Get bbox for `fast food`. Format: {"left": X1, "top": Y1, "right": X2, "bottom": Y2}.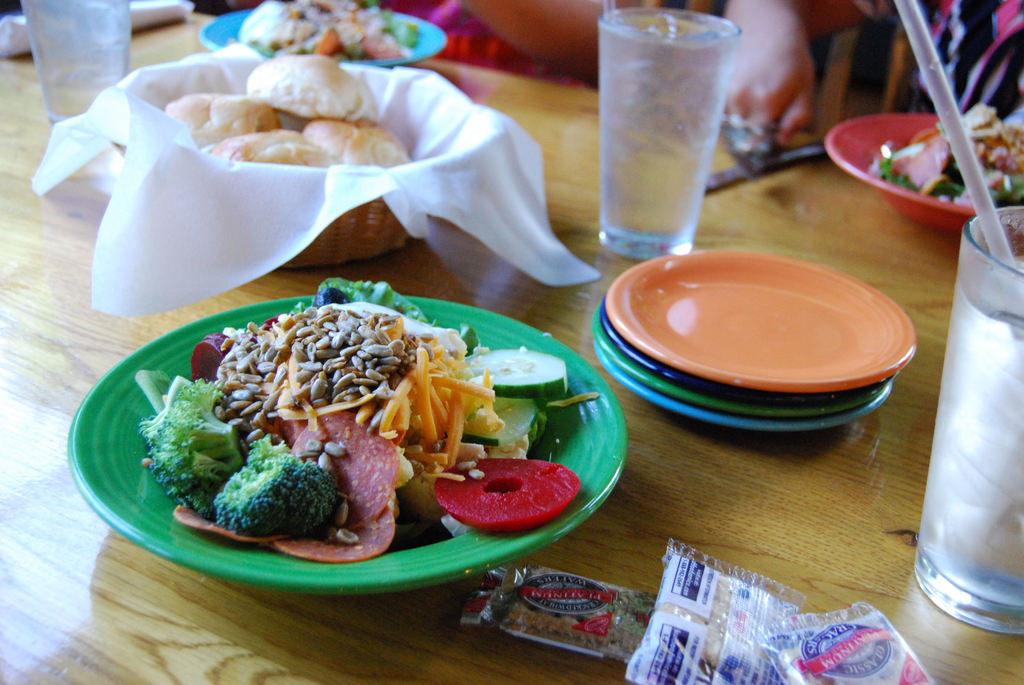
{"left": 456, "top": 555, "right": 669, "bottom": 659}.
